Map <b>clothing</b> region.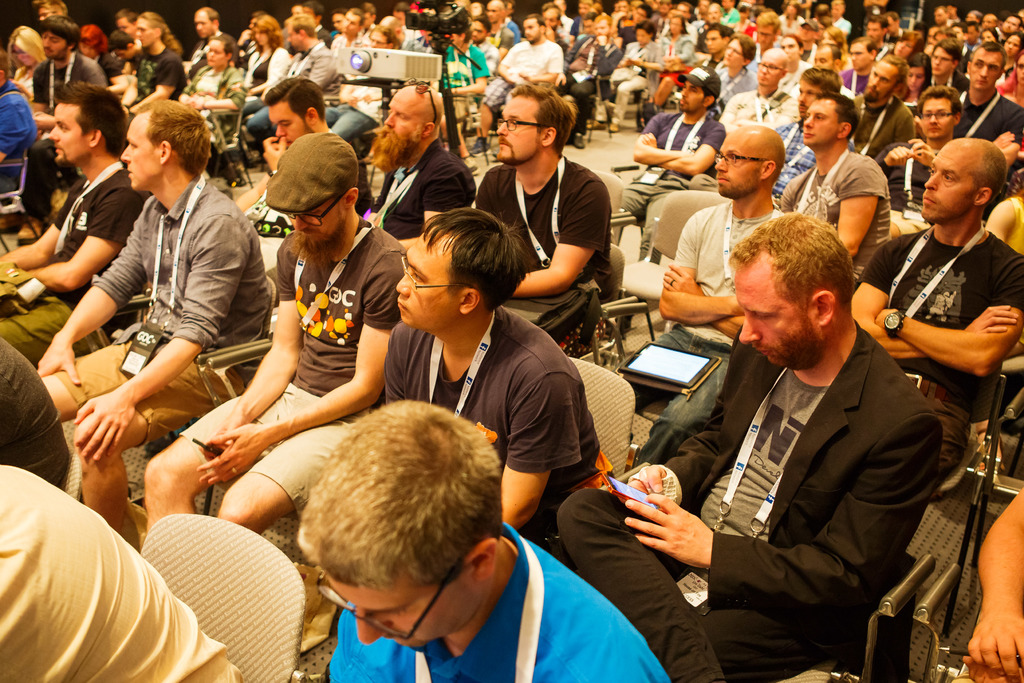
Mapped to box(609, 41, 666, 112).
